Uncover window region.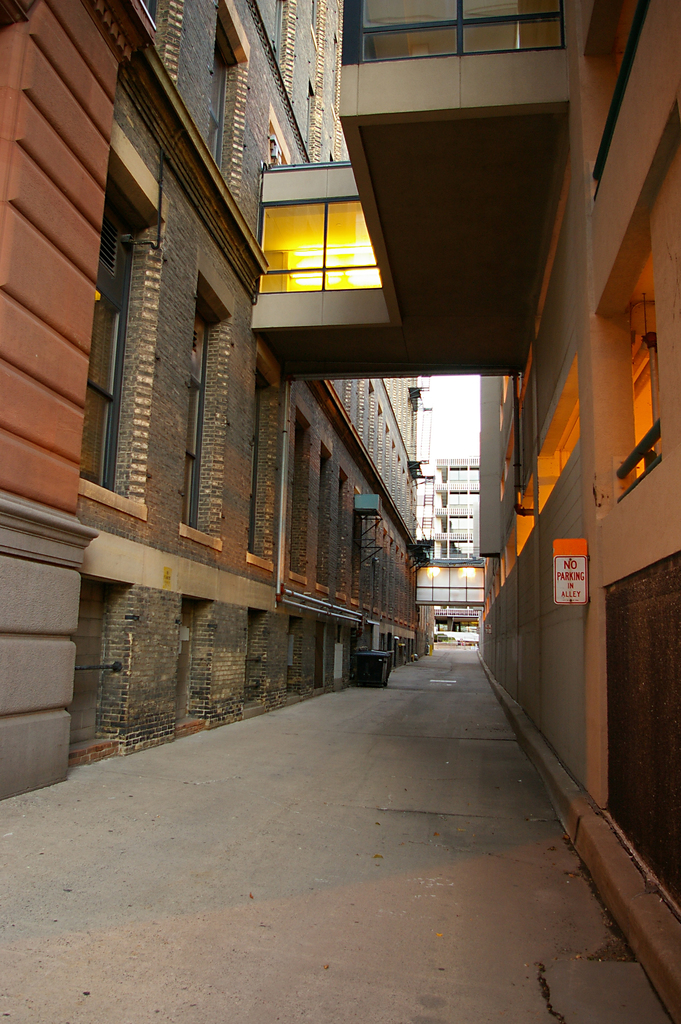
Uncovered: Rect(306, 433, 334, 595).
